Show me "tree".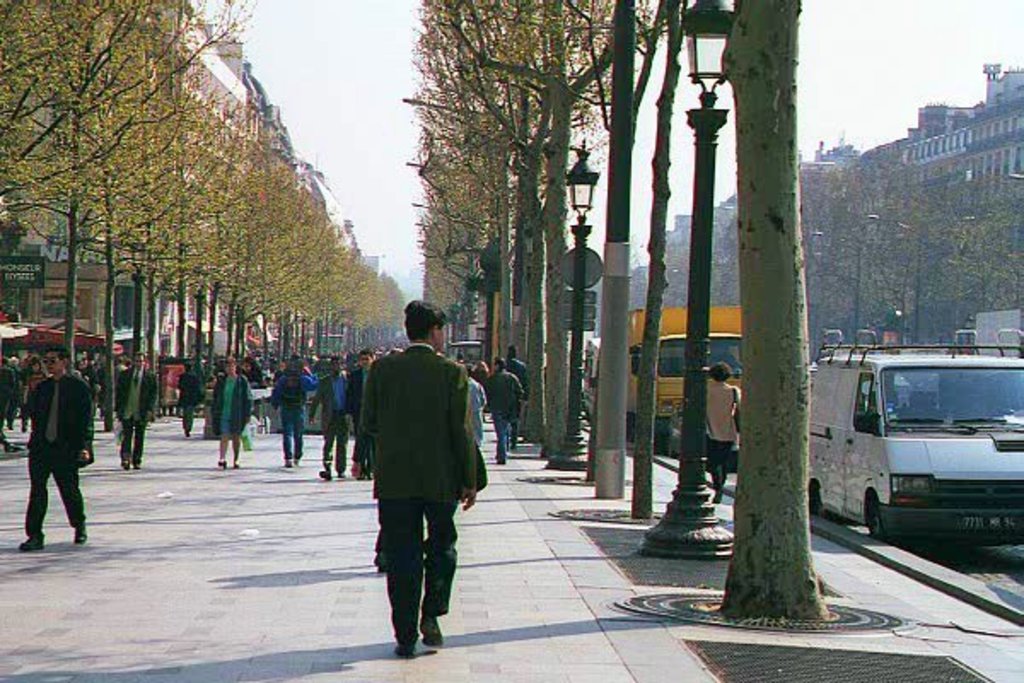
"tree" is here: 177,85,321,420.
